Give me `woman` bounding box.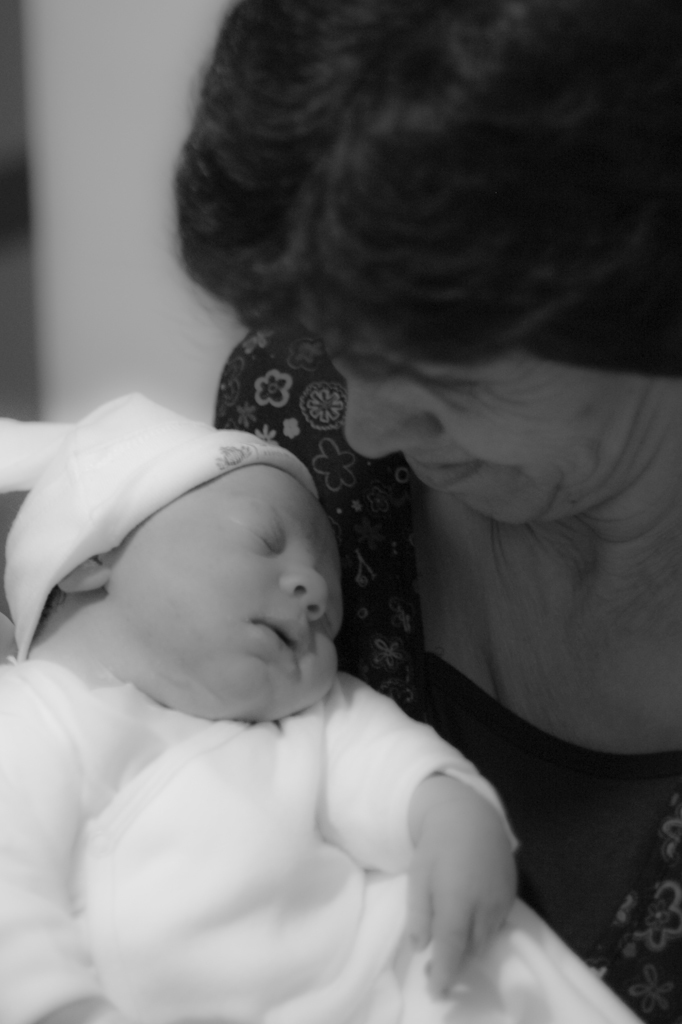
box=[56, 62, 647, 1017].
